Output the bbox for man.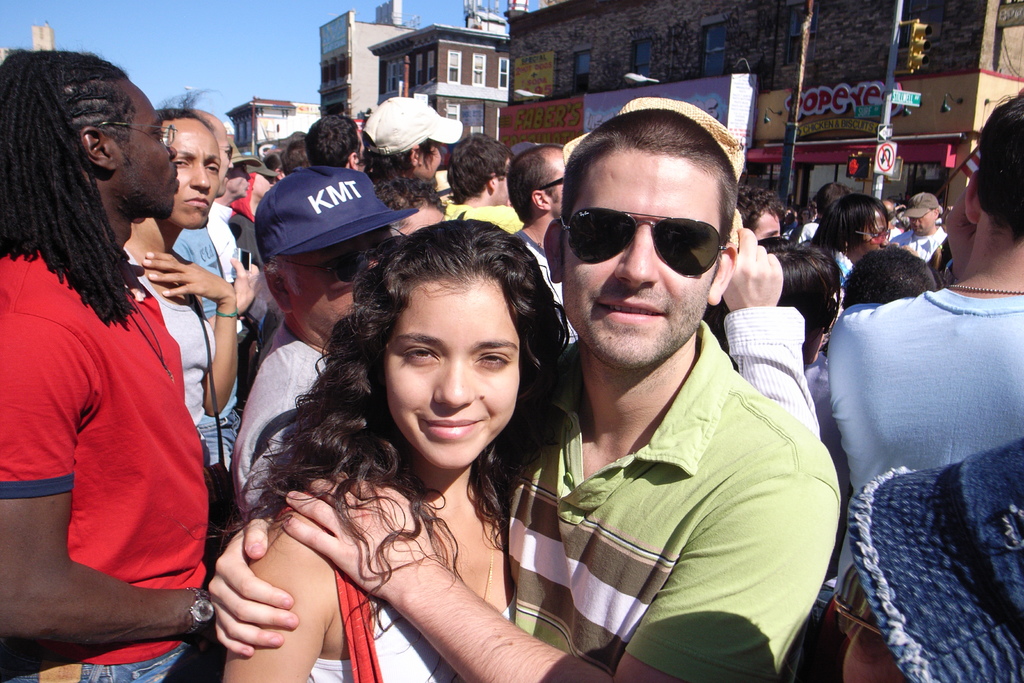
select_region(278, 133, 312, 176).
